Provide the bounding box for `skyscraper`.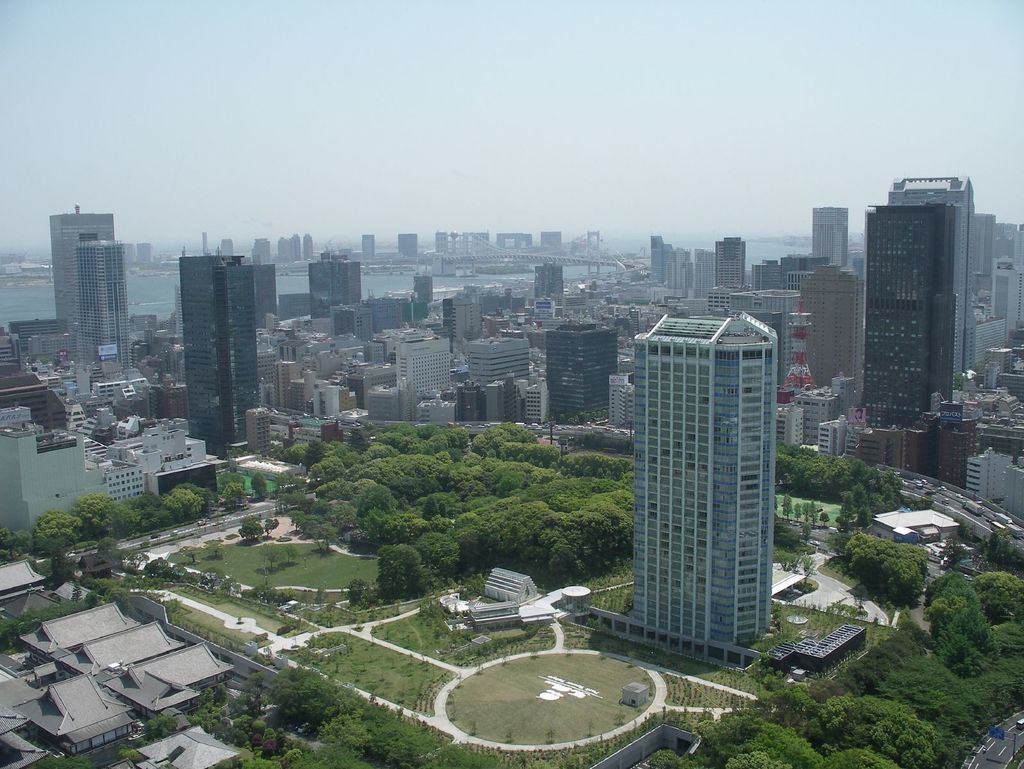
l=45, t=196, r=121, b=332.
